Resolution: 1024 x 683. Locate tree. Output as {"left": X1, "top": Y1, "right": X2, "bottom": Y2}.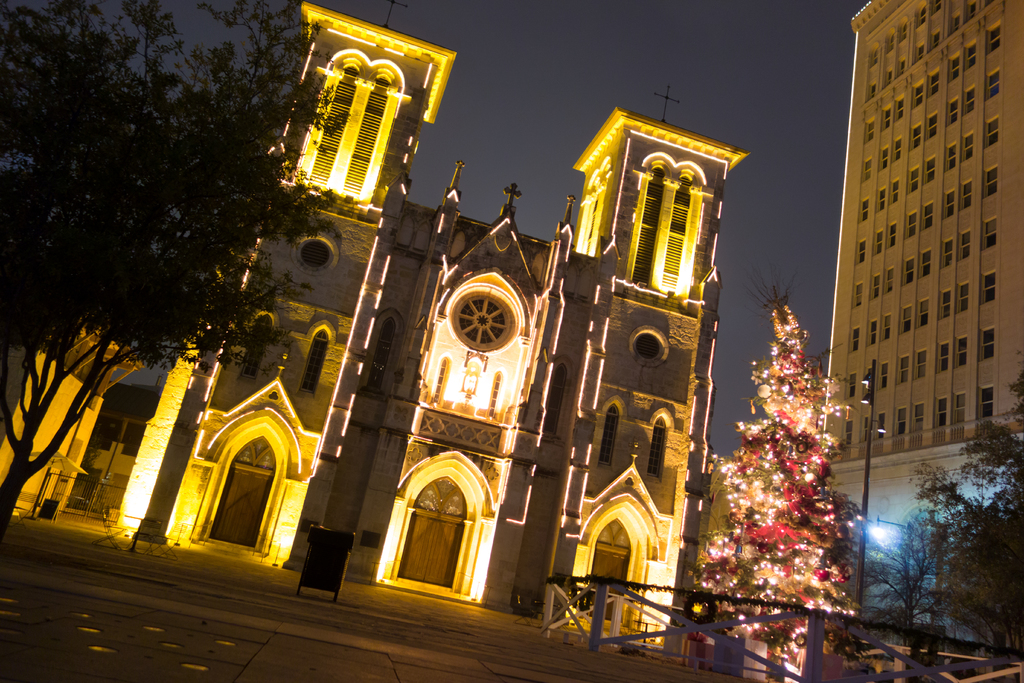
{"left": 672, "top": 268, "right": 842, "bottom": 667}.
